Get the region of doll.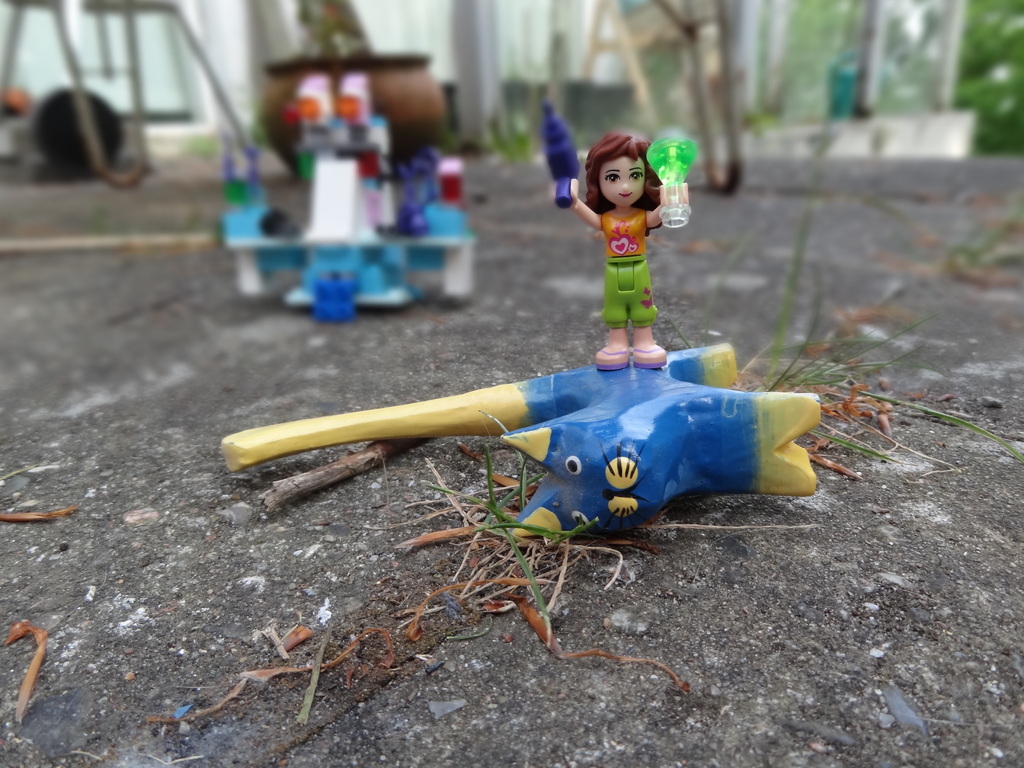
[565,124,685,367].
